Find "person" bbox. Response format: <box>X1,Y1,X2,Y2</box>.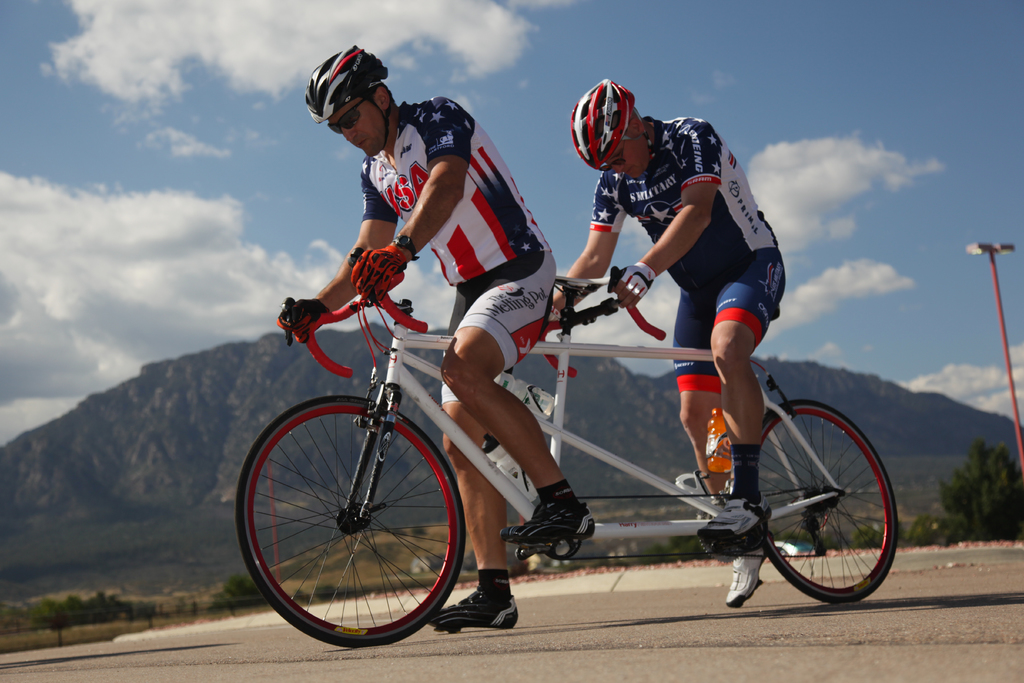
<box>566,126,829,543</box>.
